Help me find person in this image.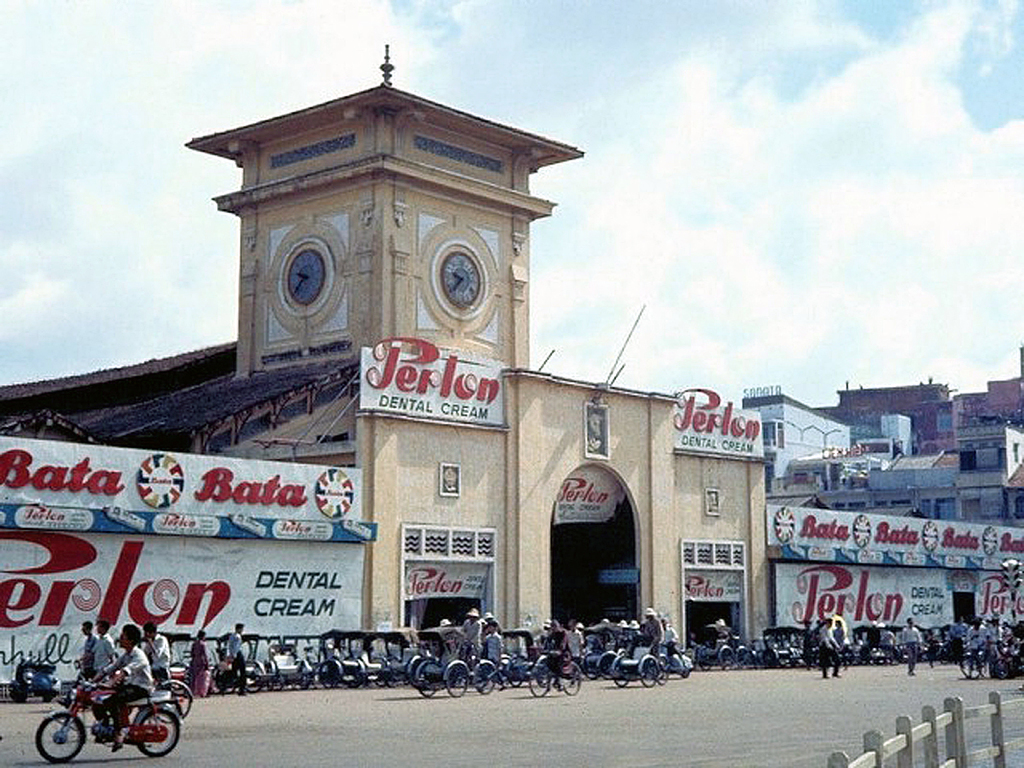
Found it: (74, 623, 158, 748).
